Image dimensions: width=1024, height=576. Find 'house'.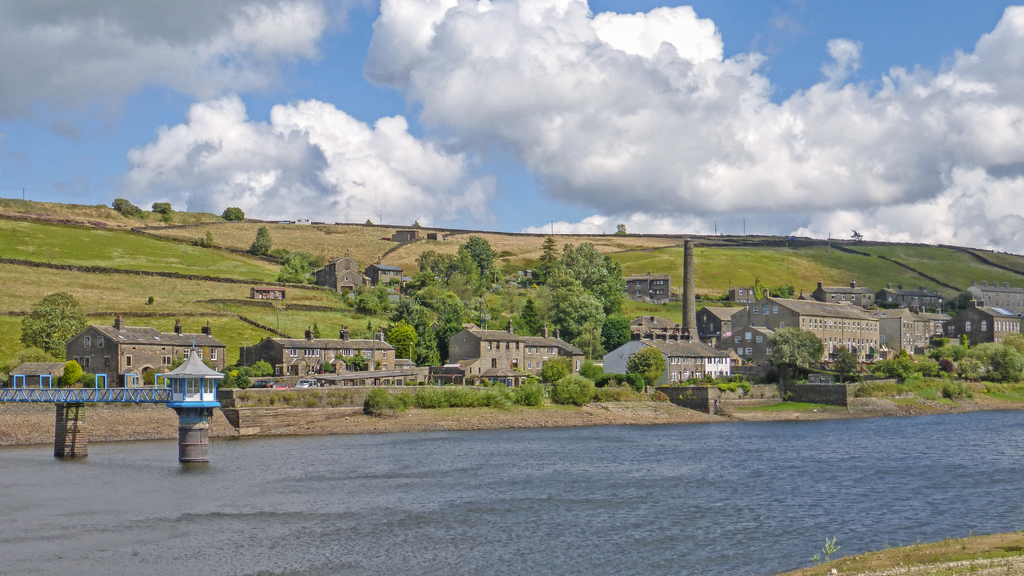
crop(67, 321, 232, 388).
